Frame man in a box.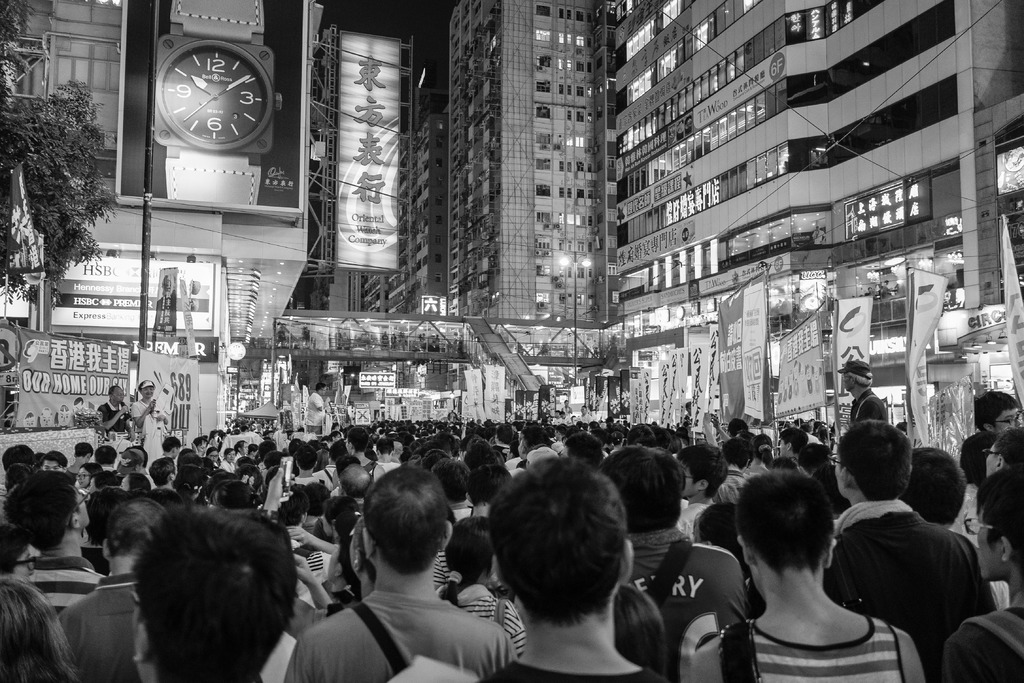
crop(949, 470, 1023, 682).
